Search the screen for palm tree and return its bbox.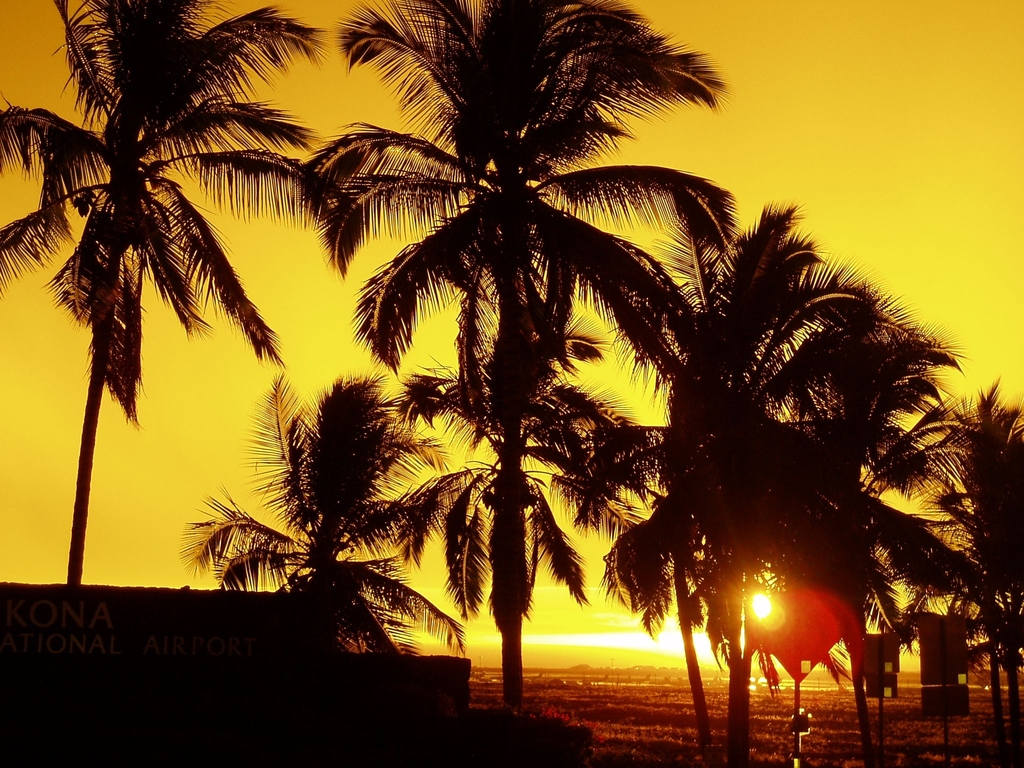
Found: left=416, top=375, right=596, bottom=667.
